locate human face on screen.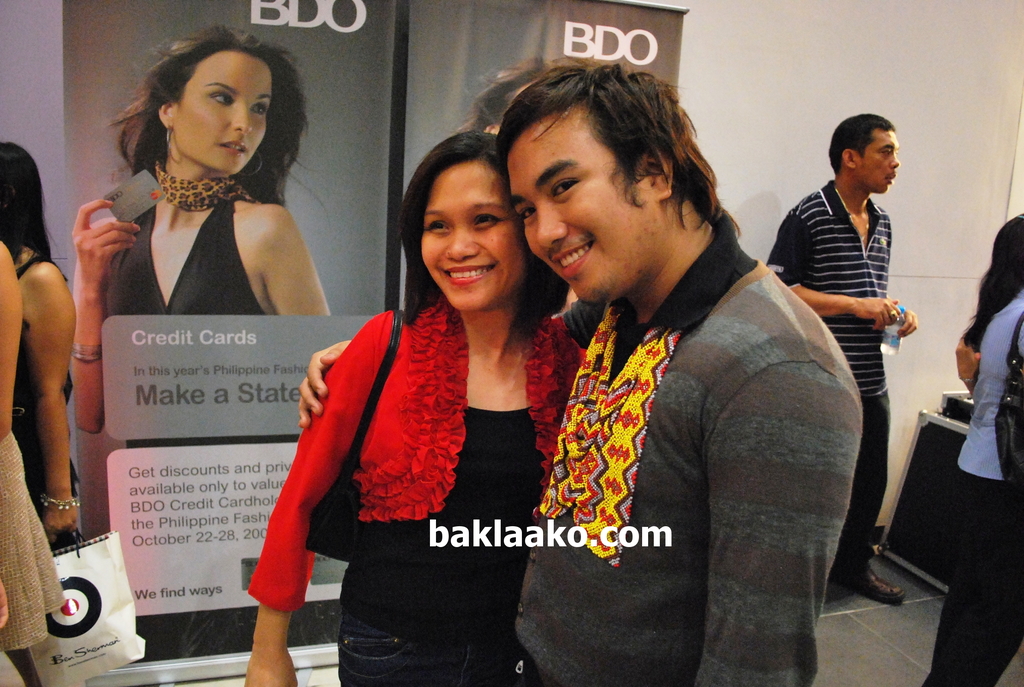
On screen at x1=504 y1=113 x2=658 y2=303.
